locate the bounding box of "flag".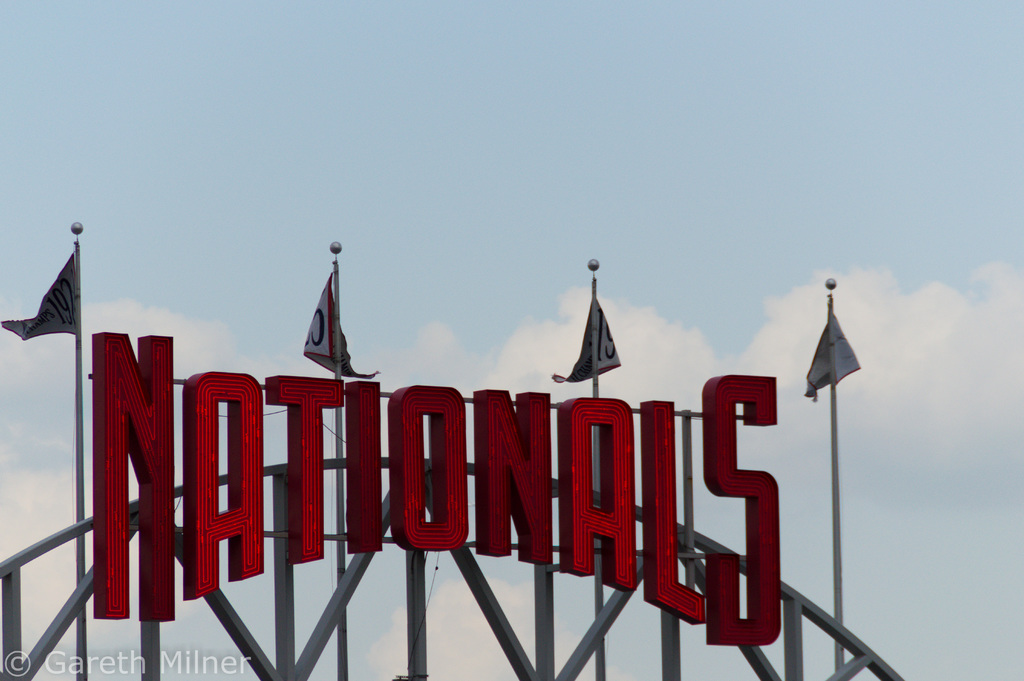
Bounding box: crop(806, 310, 860, 404).
